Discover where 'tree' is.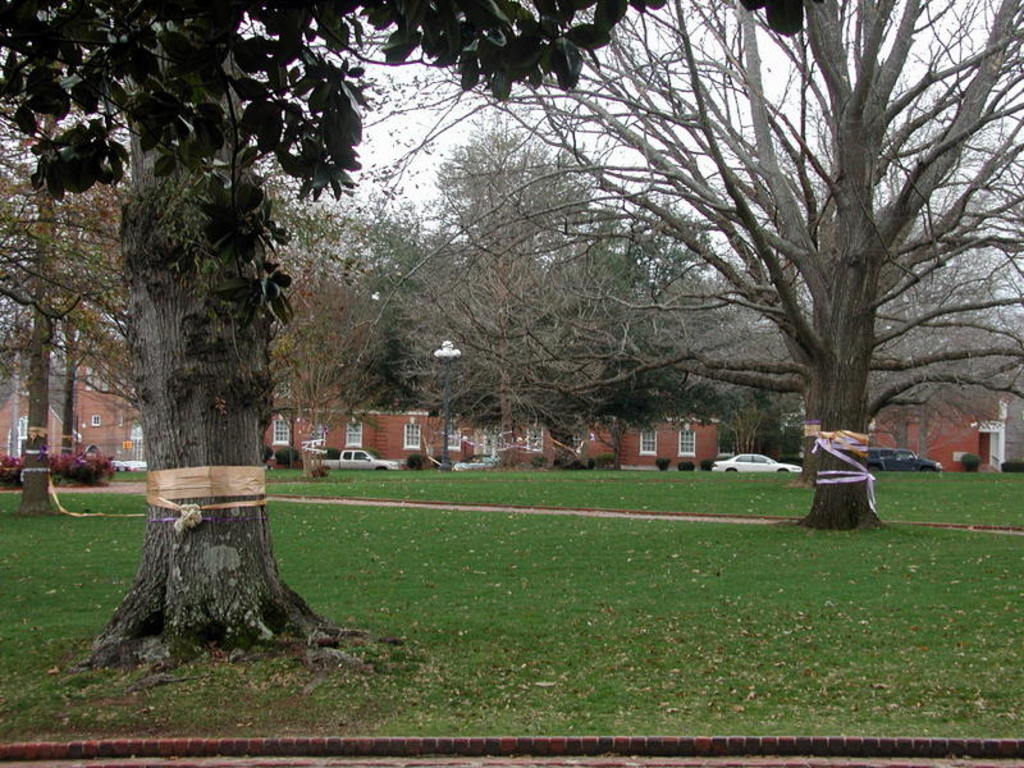
Discovered at 370/0/1023/480.
